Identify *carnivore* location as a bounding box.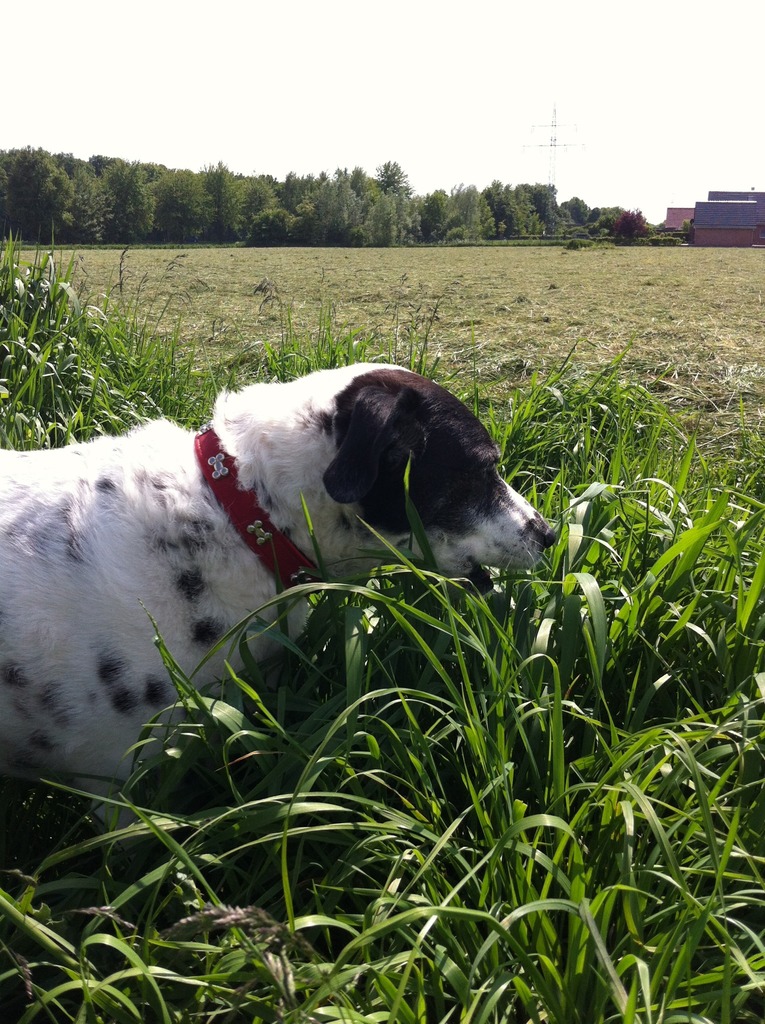
<box>0,343,551,754</box>.
